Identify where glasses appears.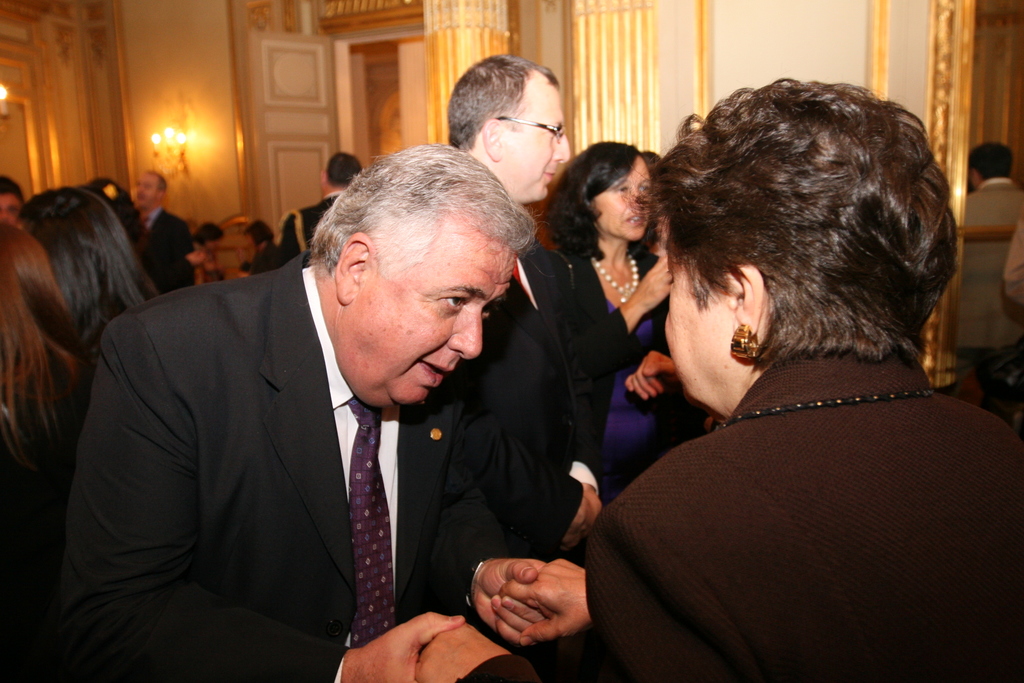
Appears at l=493, t=111, r=566, b=144.
